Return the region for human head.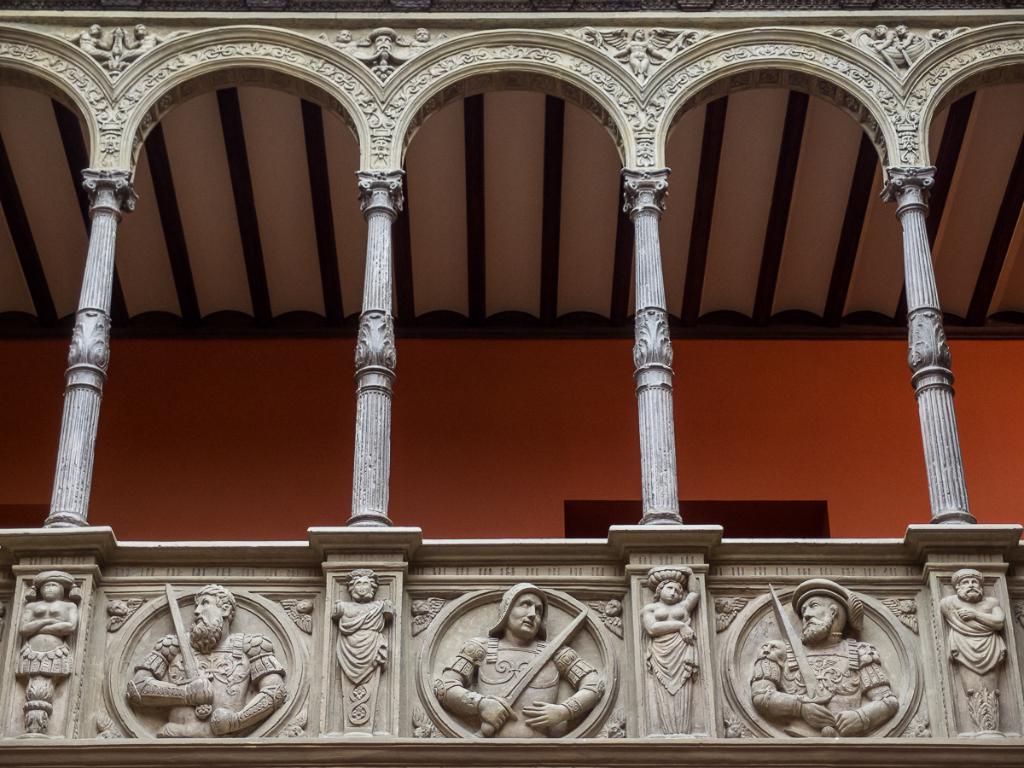
detection(605, 595, 625, 620).
